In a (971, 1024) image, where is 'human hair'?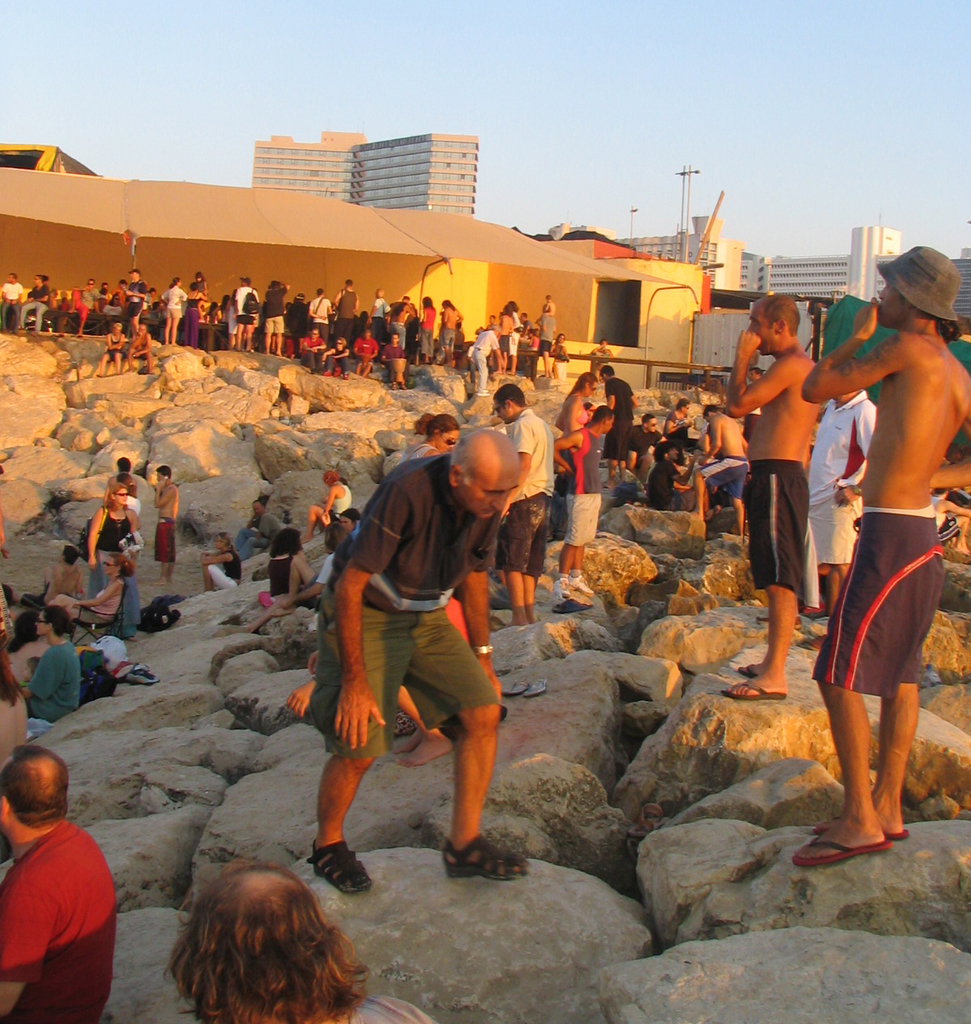
x1=251 y1=499 x2=265 y2=508.
